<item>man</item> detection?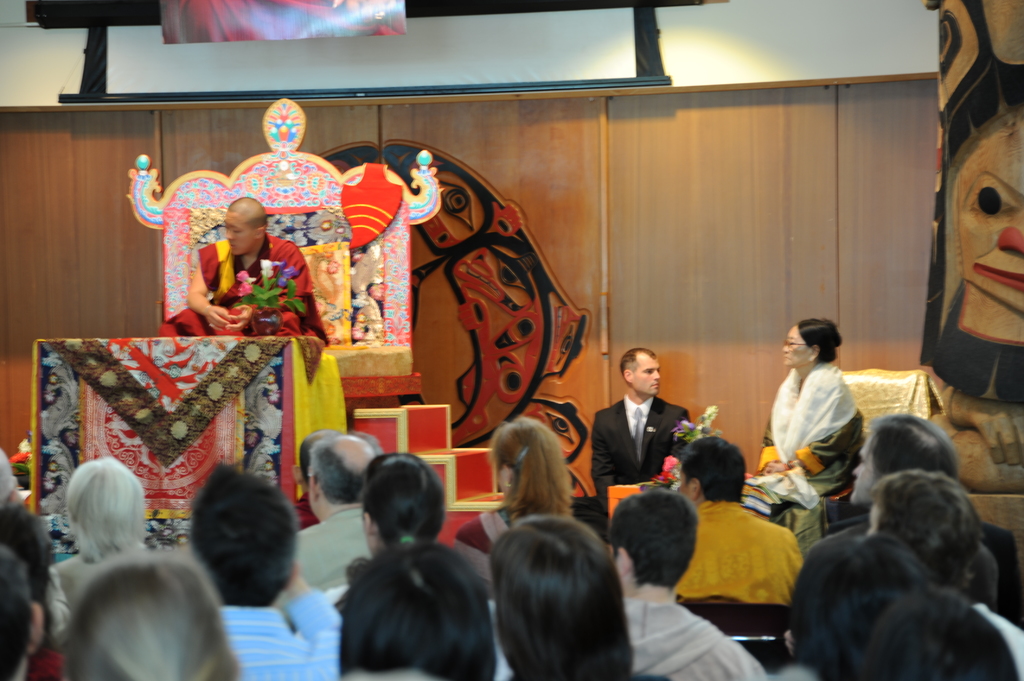
[x1=673, y1=439, x2=806, y2=604]
